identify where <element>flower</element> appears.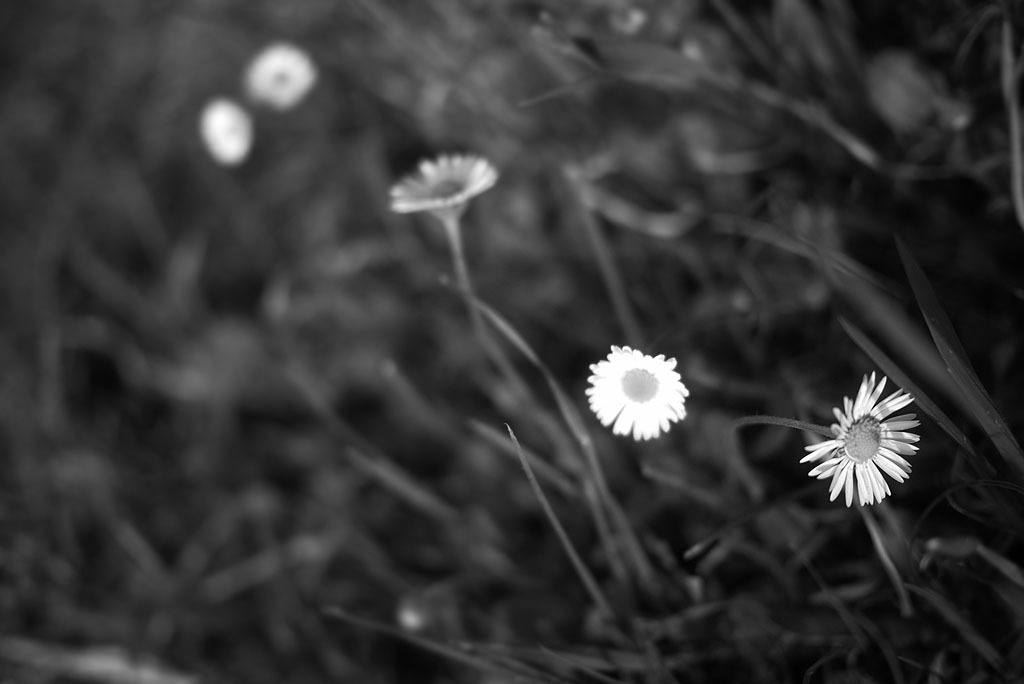
Appears at 803, 374, 921, 507.
